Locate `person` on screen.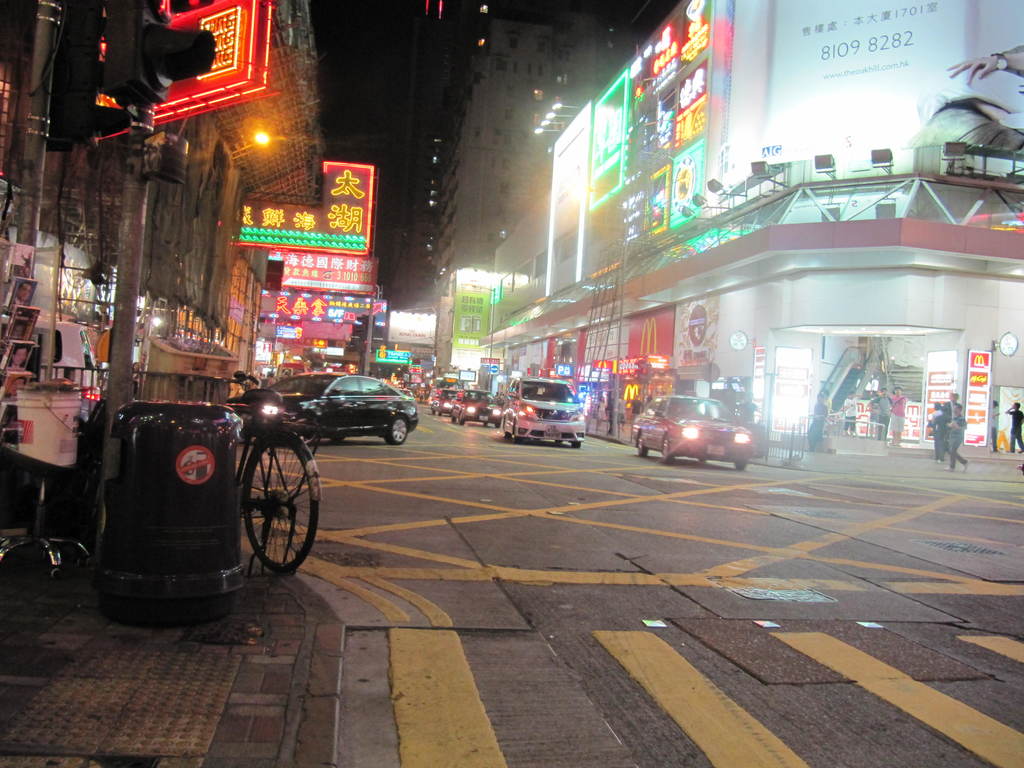
On screen at select_region(9, 342, 25, 369).
